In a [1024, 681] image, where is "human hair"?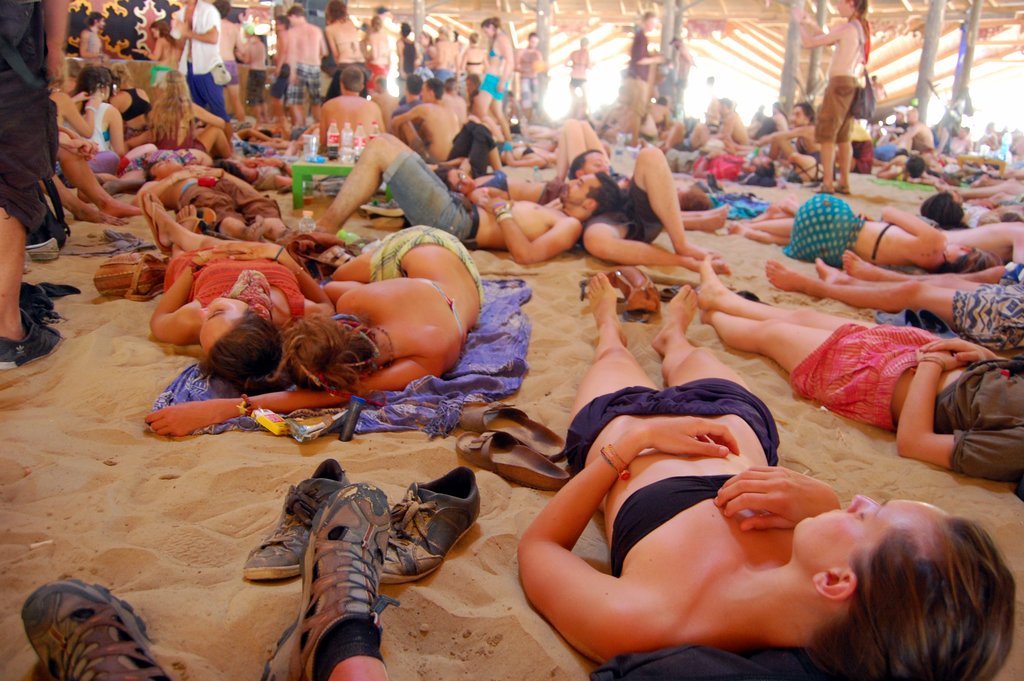
crop(278, 16, 292, 31).
